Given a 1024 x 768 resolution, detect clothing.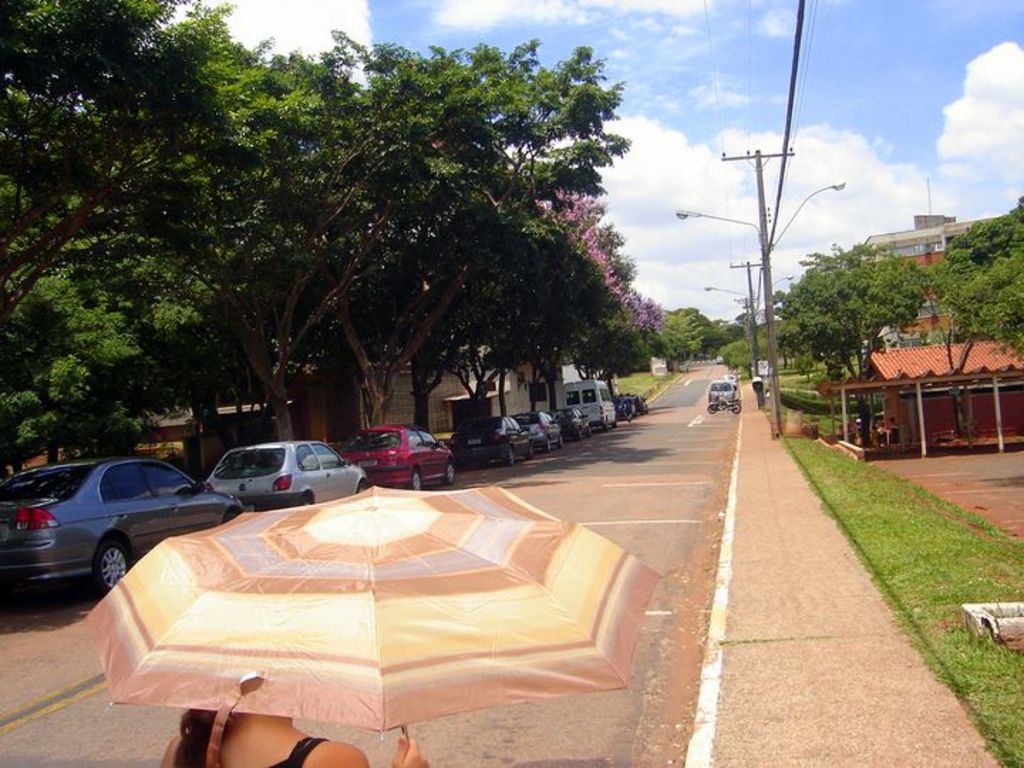
box(269, 735, 331, 767).
